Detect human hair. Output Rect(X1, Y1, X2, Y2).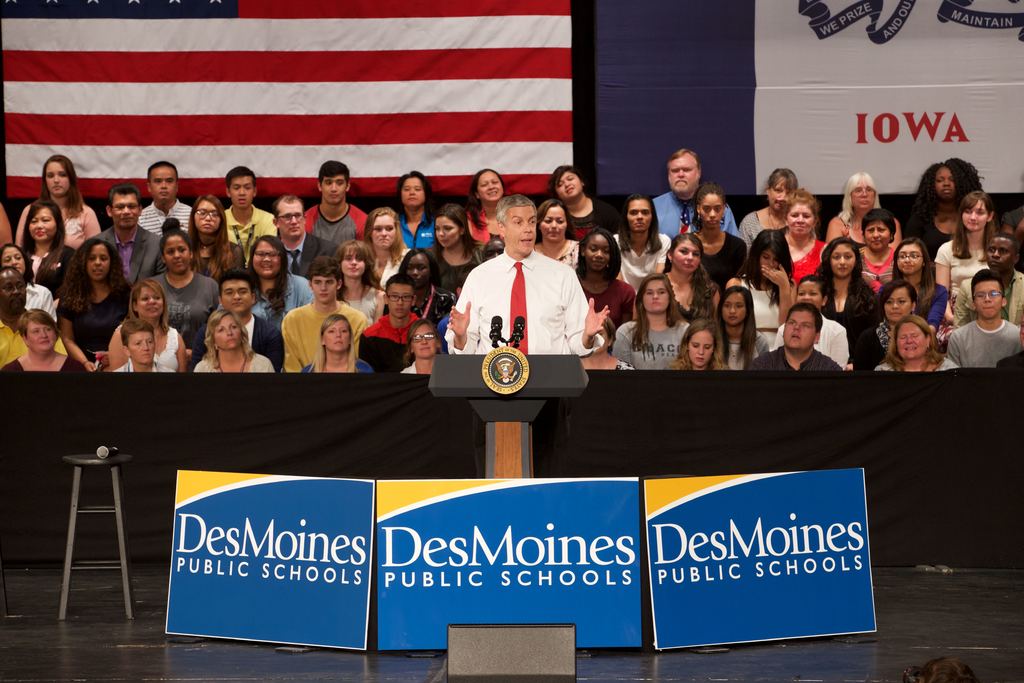
Rect(577, 226, 623, 280).
